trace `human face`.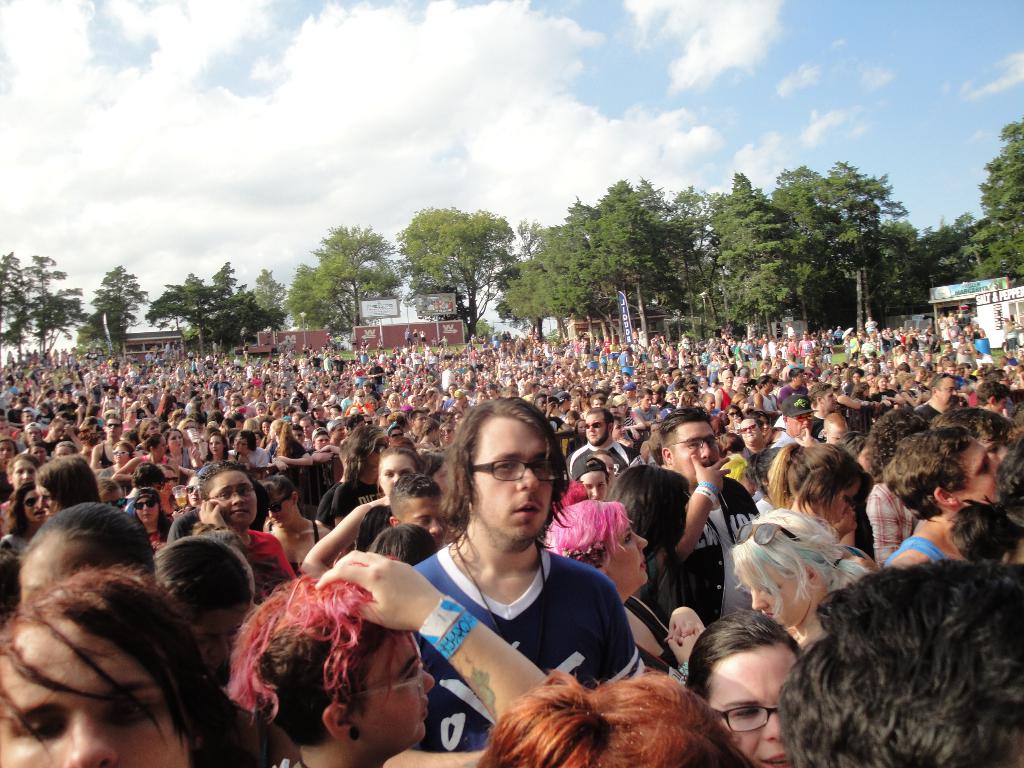
Traced to x1=264 y1=420 x2=269 y2=436.
